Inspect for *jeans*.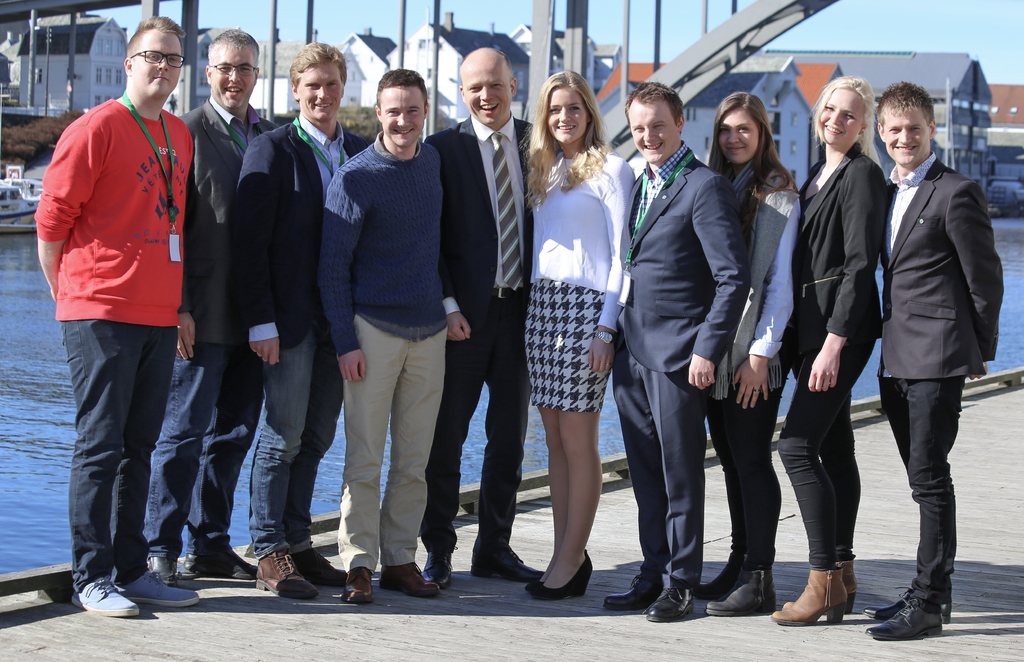
Inspection: [x1=333, y1=314, x2=451, y2=570].
